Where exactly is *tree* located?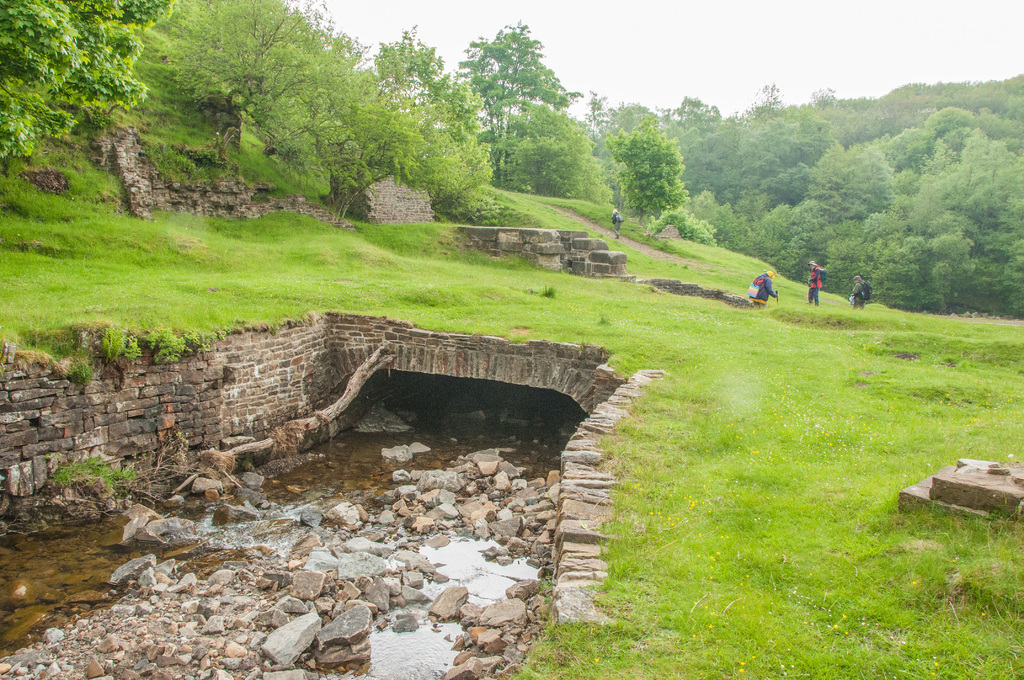
Its bounding box is 598, 119, 690, 239.
